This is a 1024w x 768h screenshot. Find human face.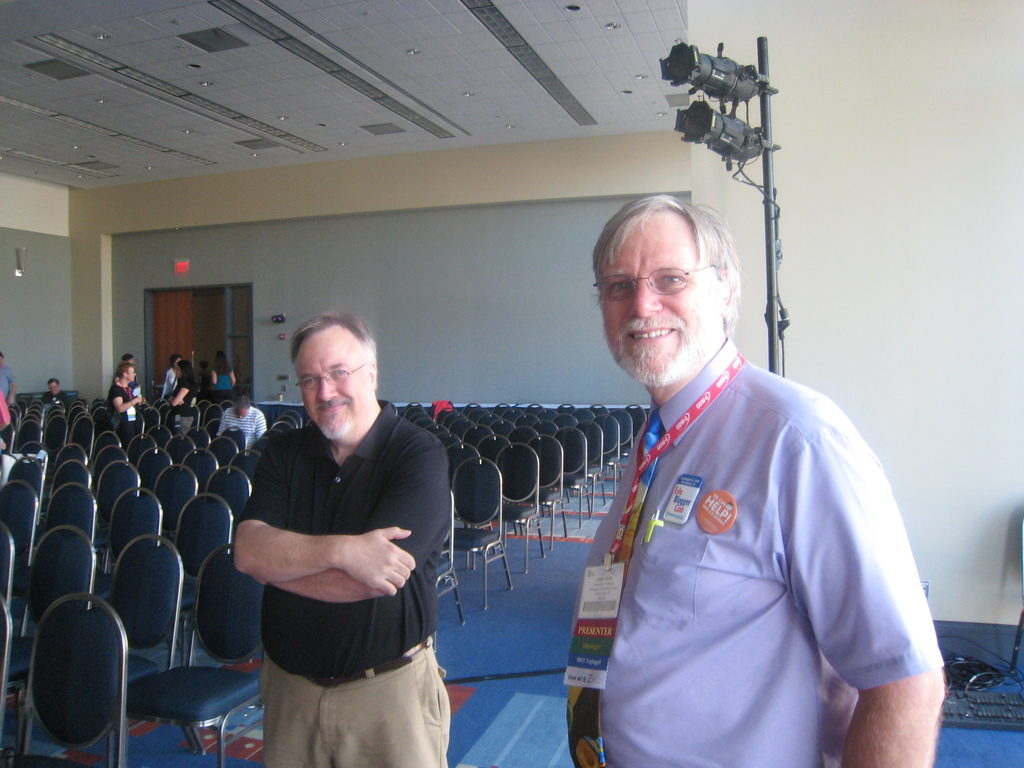
Bounding box: BBox(602, 214, 706, 383).
